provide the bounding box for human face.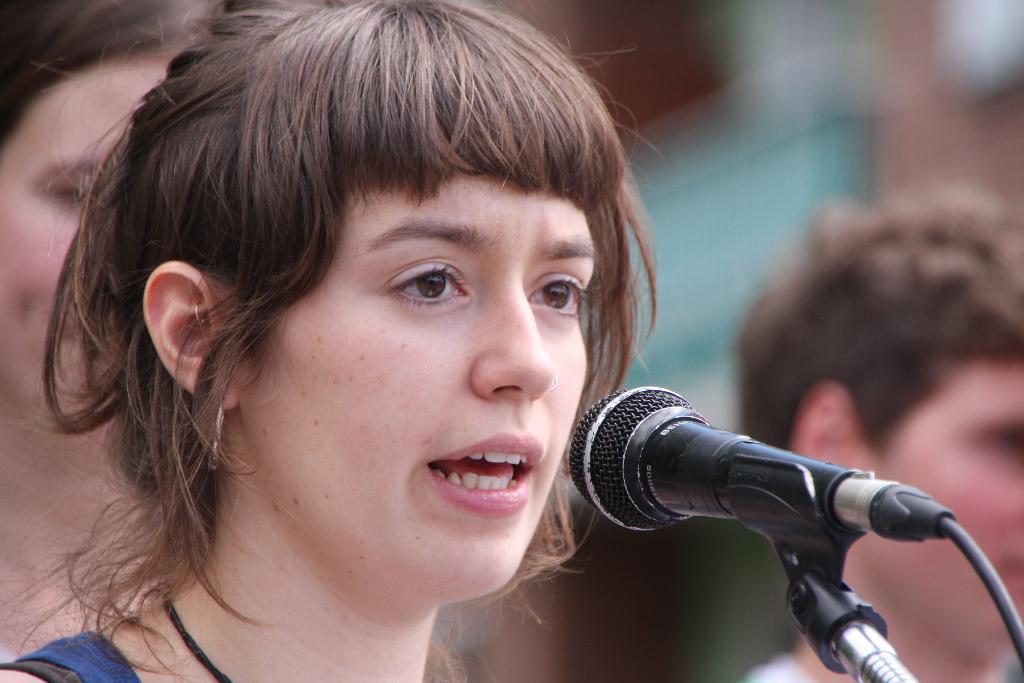
(870, 357, 1023, 632).
